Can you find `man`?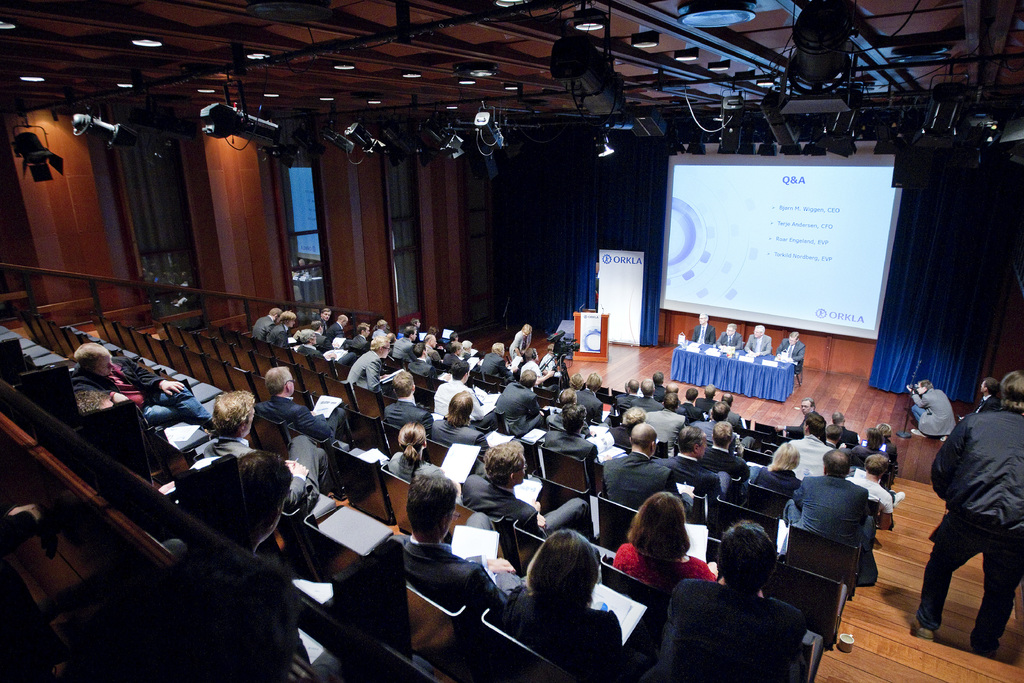
Yes, bounding box: bbox(773, 397, 817, 438).
